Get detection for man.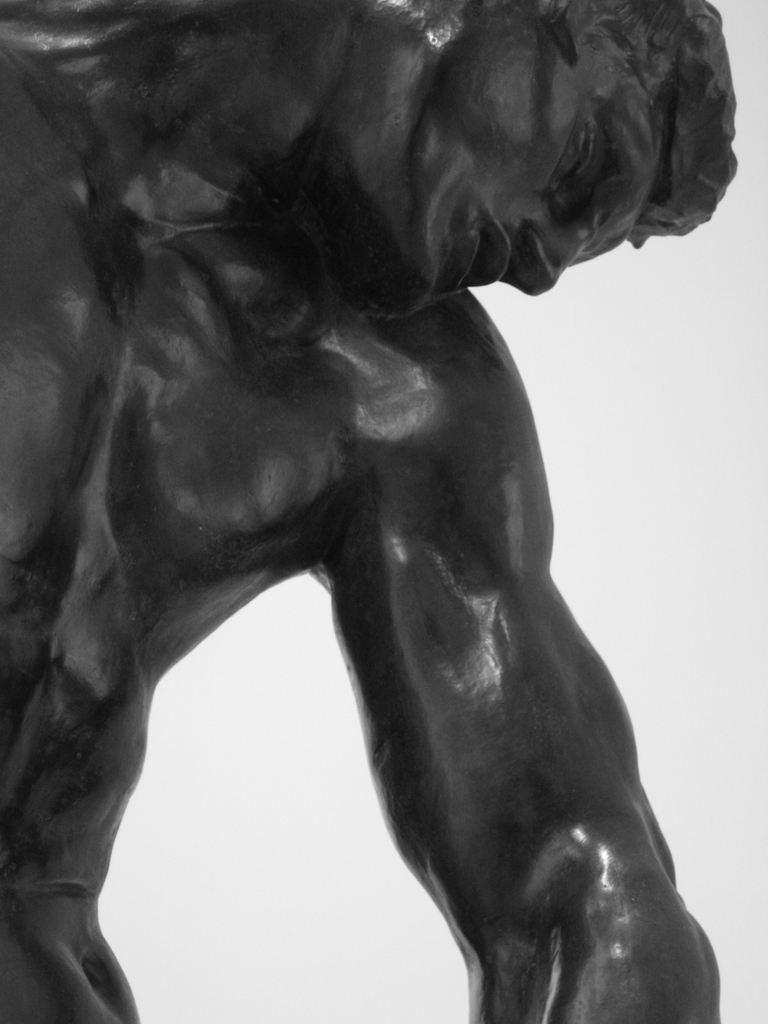
Detection: (0,0,751,1023).
